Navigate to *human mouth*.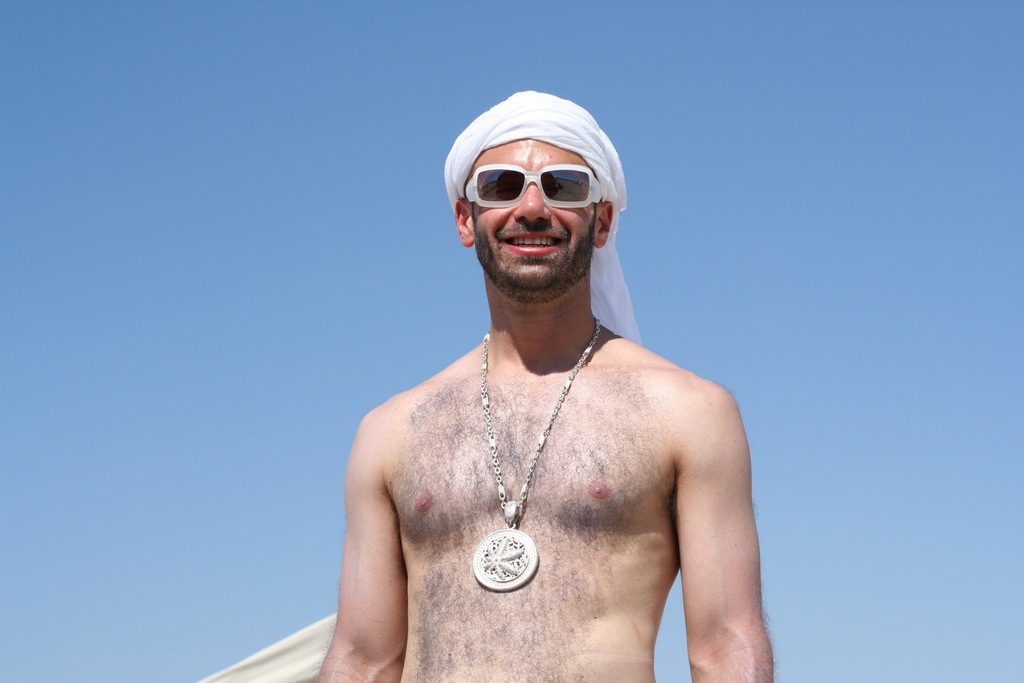
Navigation target: bbox=(502, 229, 566, 256).
